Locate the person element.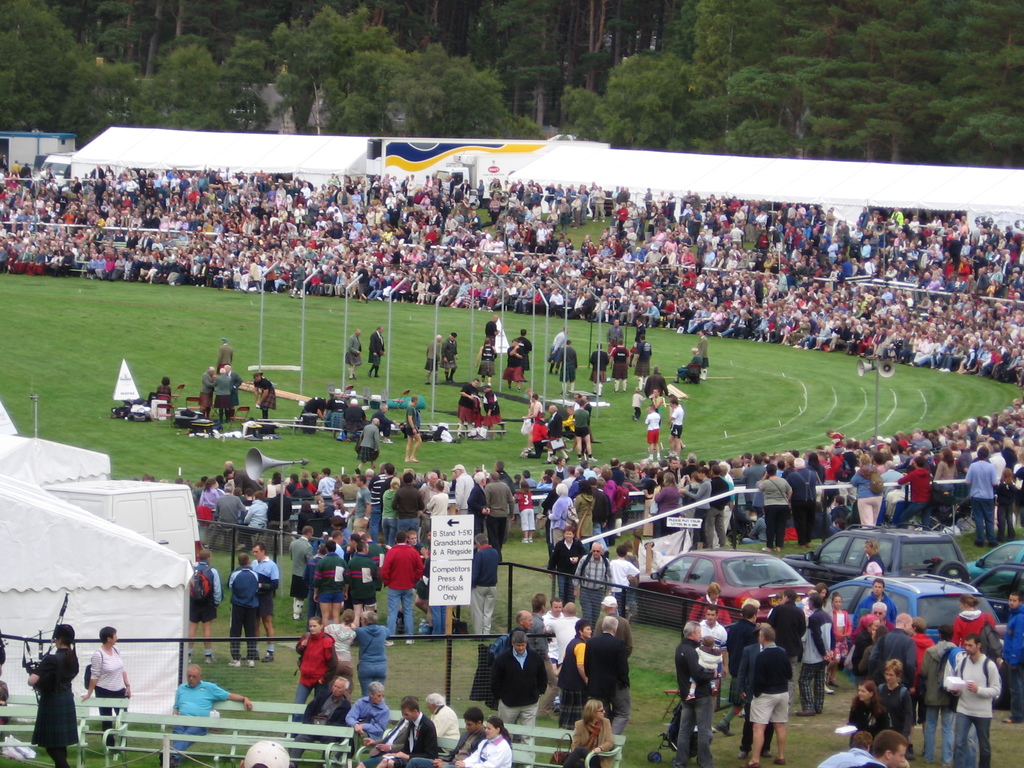
Element bbox: bbox=(957, 436, 973, 479).
